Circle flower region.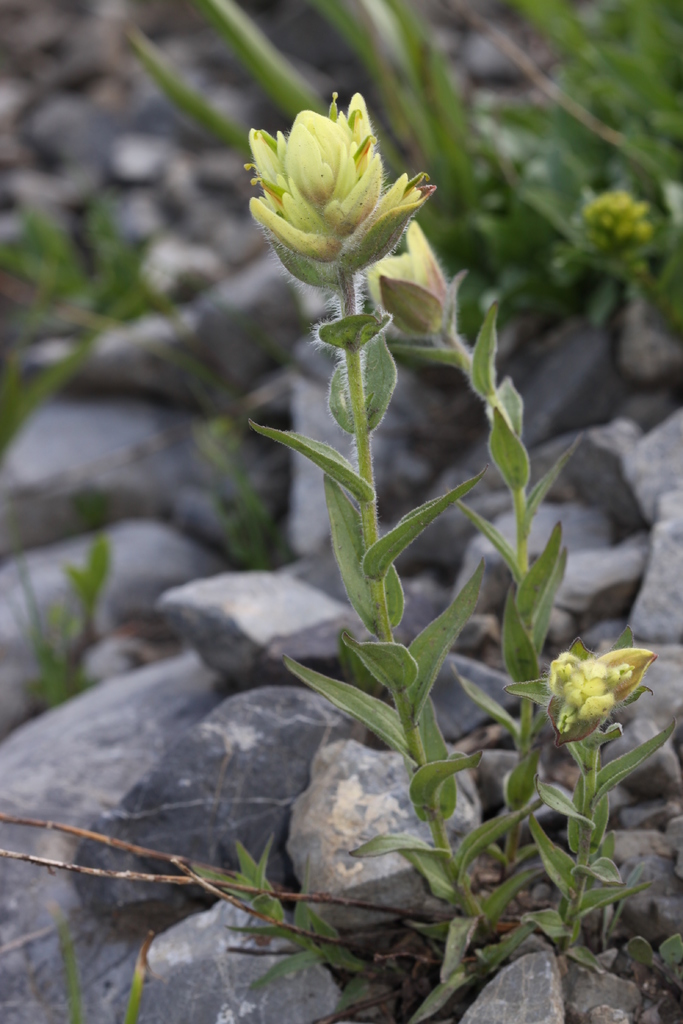
Region: 370/219/456/333.
